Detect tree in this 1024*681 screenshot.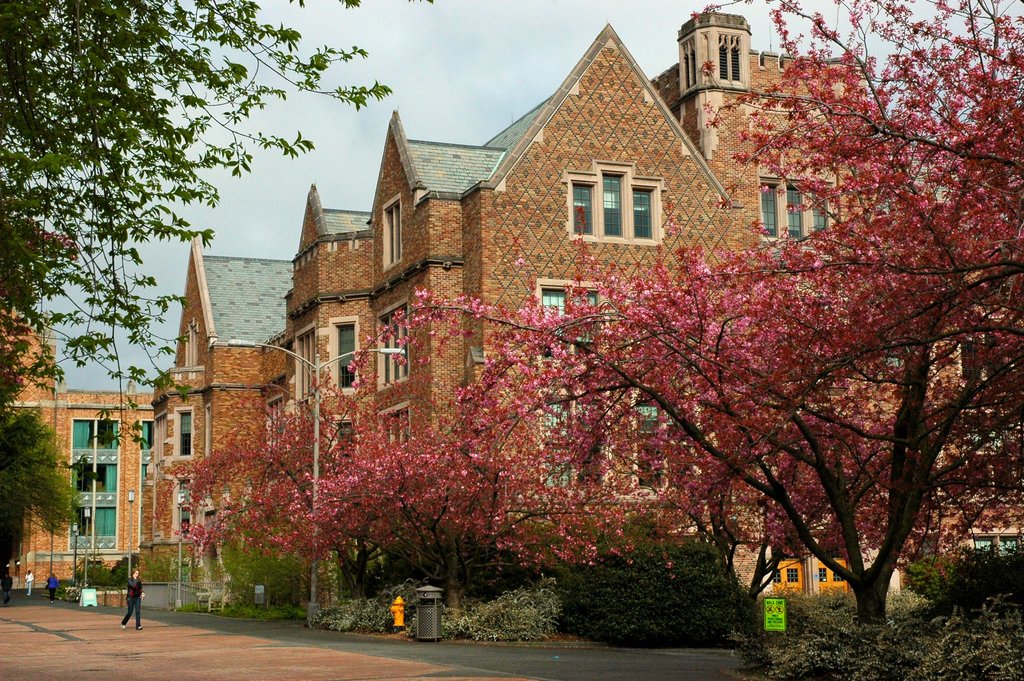
Detection: box(0, 0, 435, 445).
